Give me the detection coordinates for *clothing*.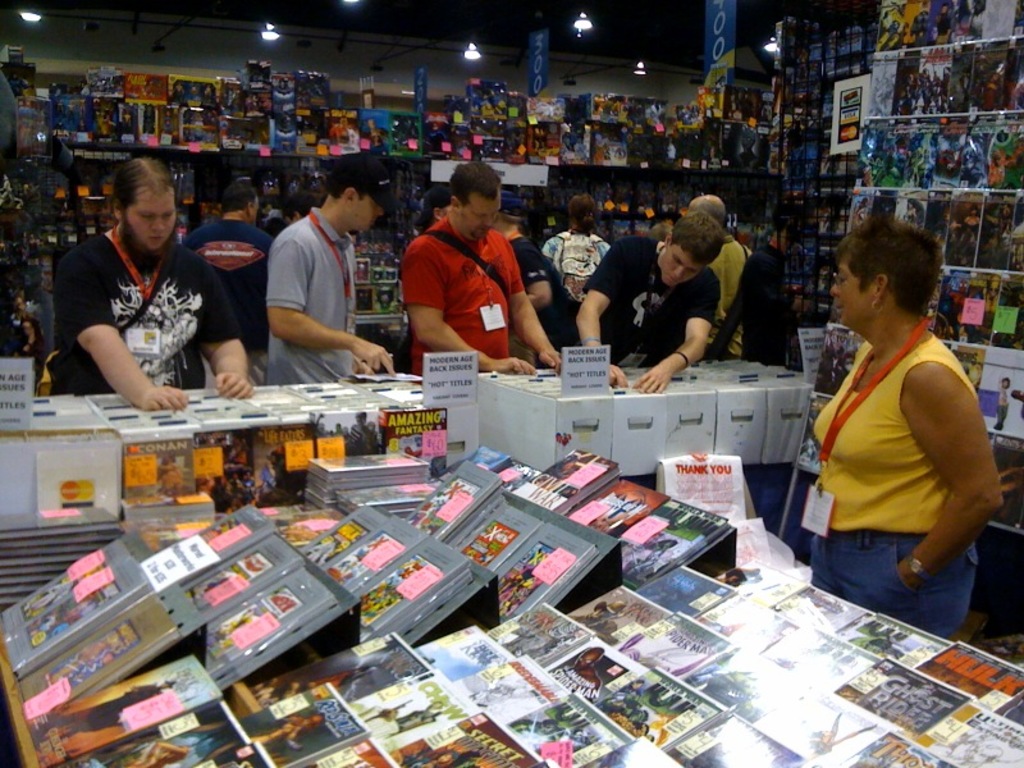
box(809, 275, 989, 613).
